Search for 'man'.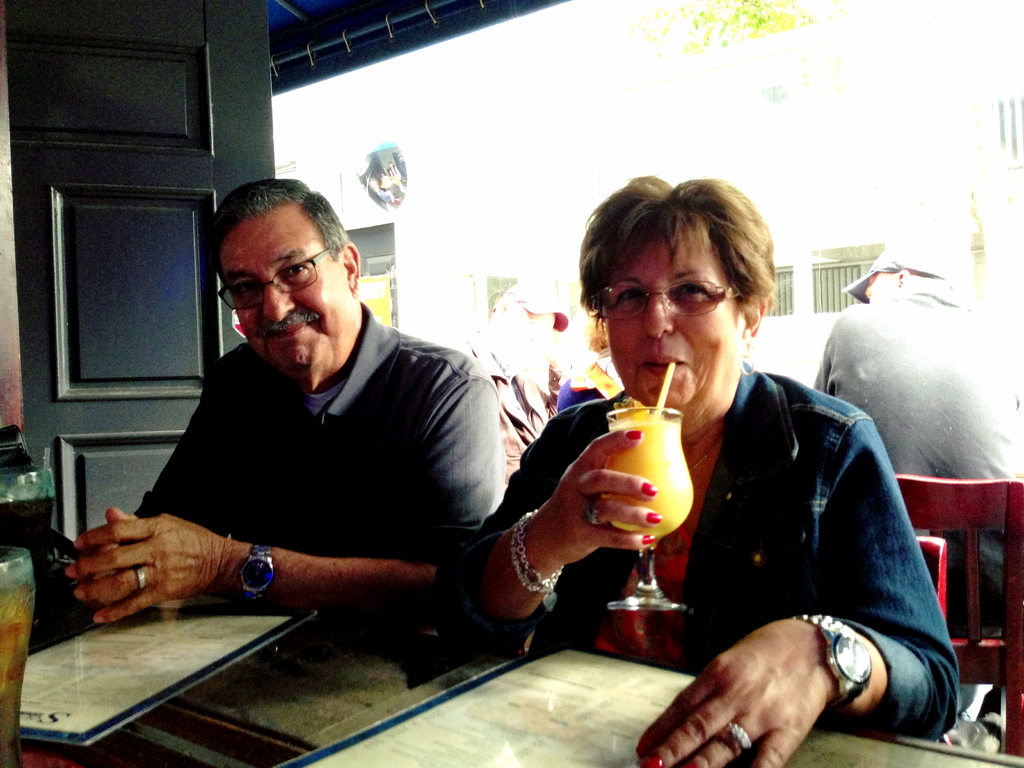
Found at {"left": 811, "top": 236, "right": 1023, "bottom": 634}.
